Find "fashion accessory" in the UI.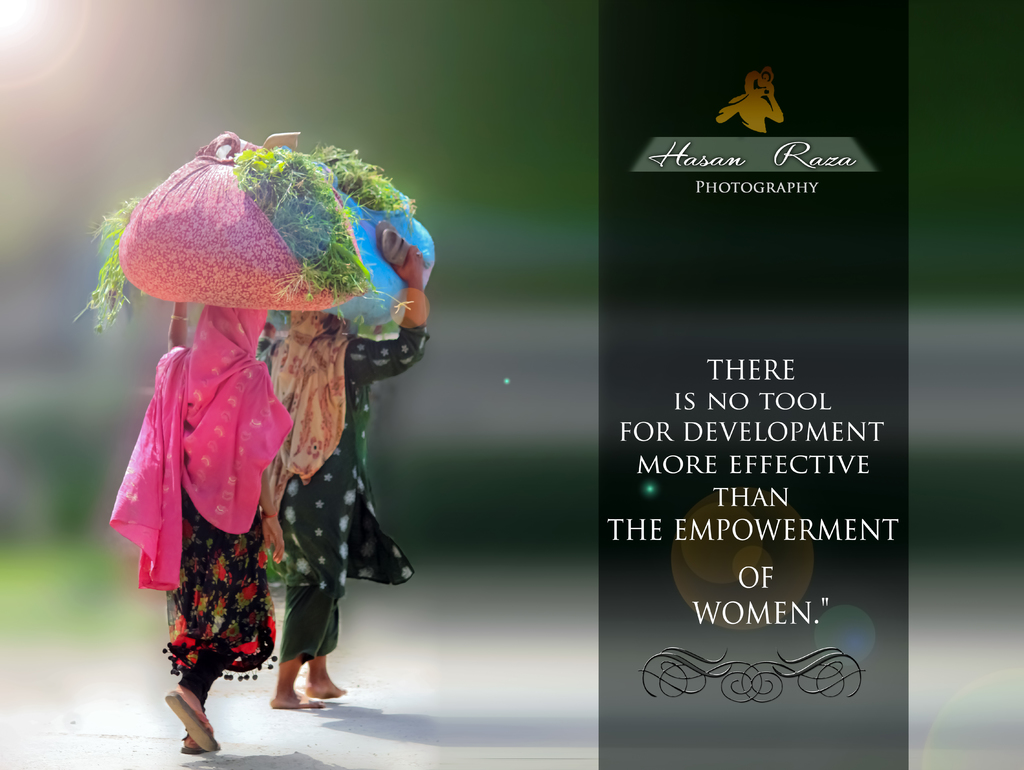
UI element at <box>260,511,279,520</box>.
